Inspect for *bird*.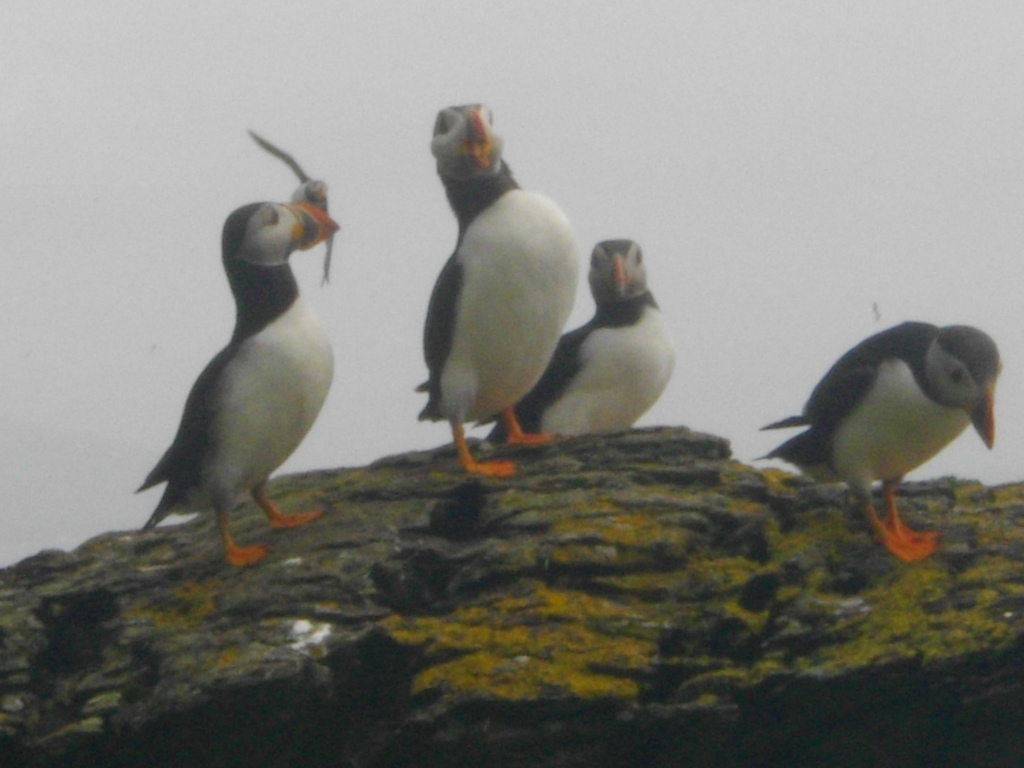
Inspection: <bbox>749, 318, 1007, 566</bbox>.
